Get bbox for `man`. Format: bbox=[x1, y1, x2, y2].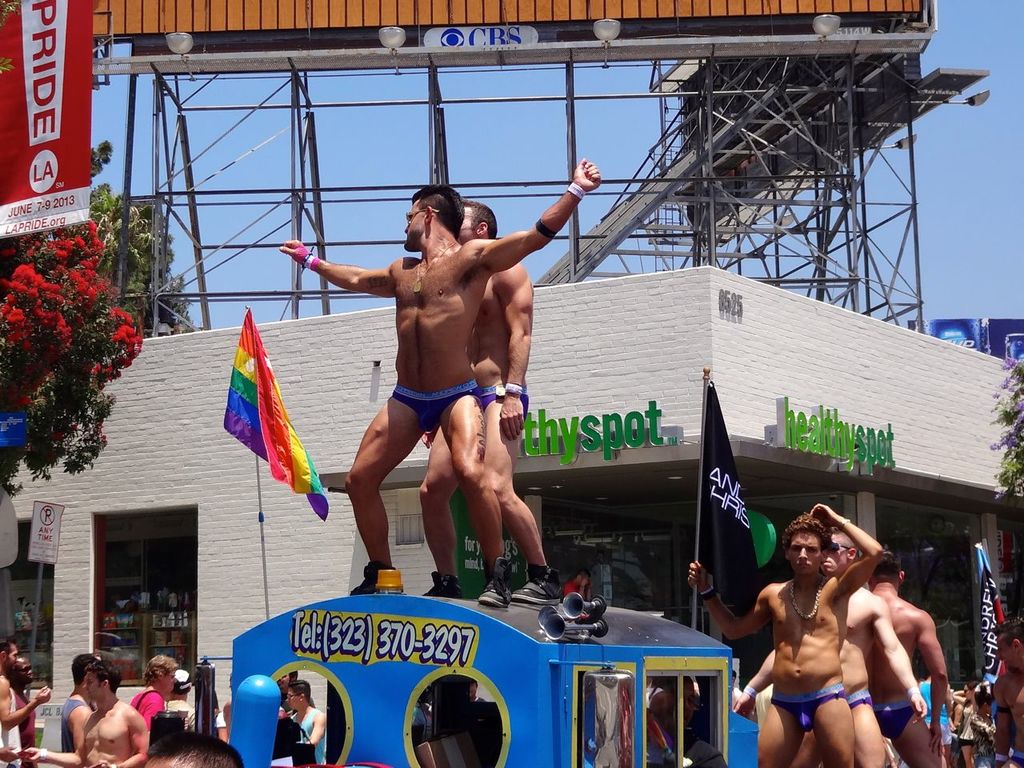
bbox=[990, 613, 1023, 767].
